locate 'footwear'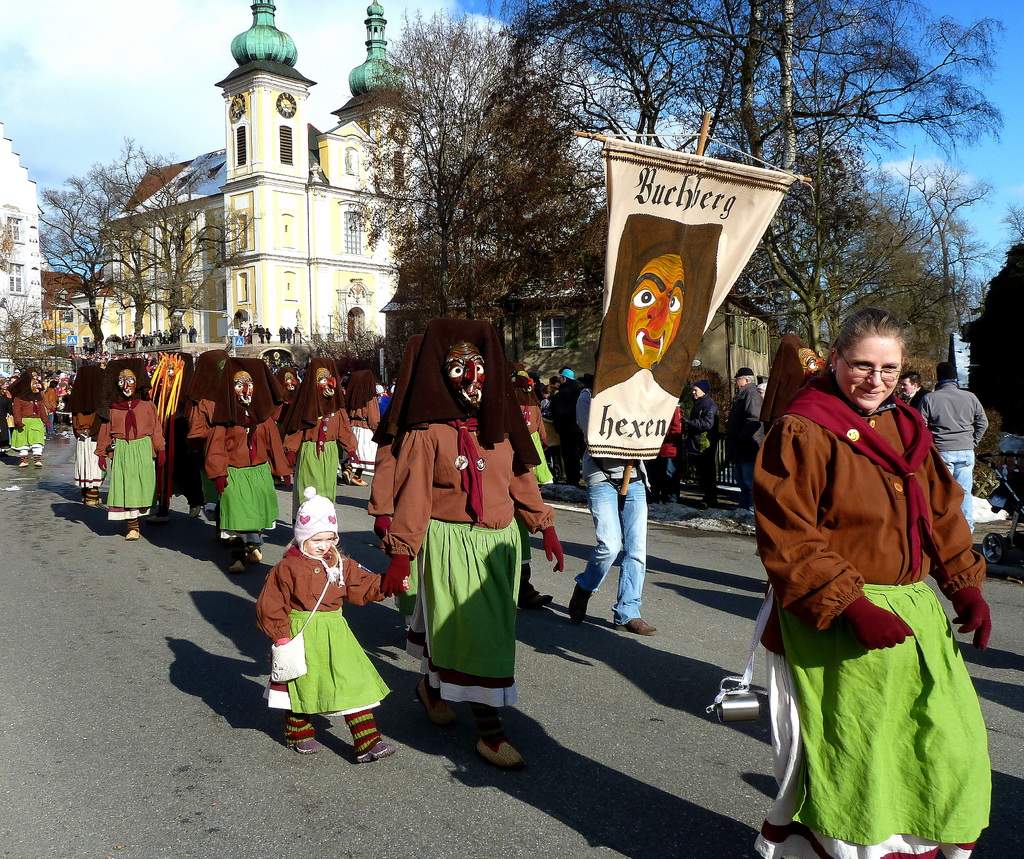
detection(351, 477, 369, 487)
